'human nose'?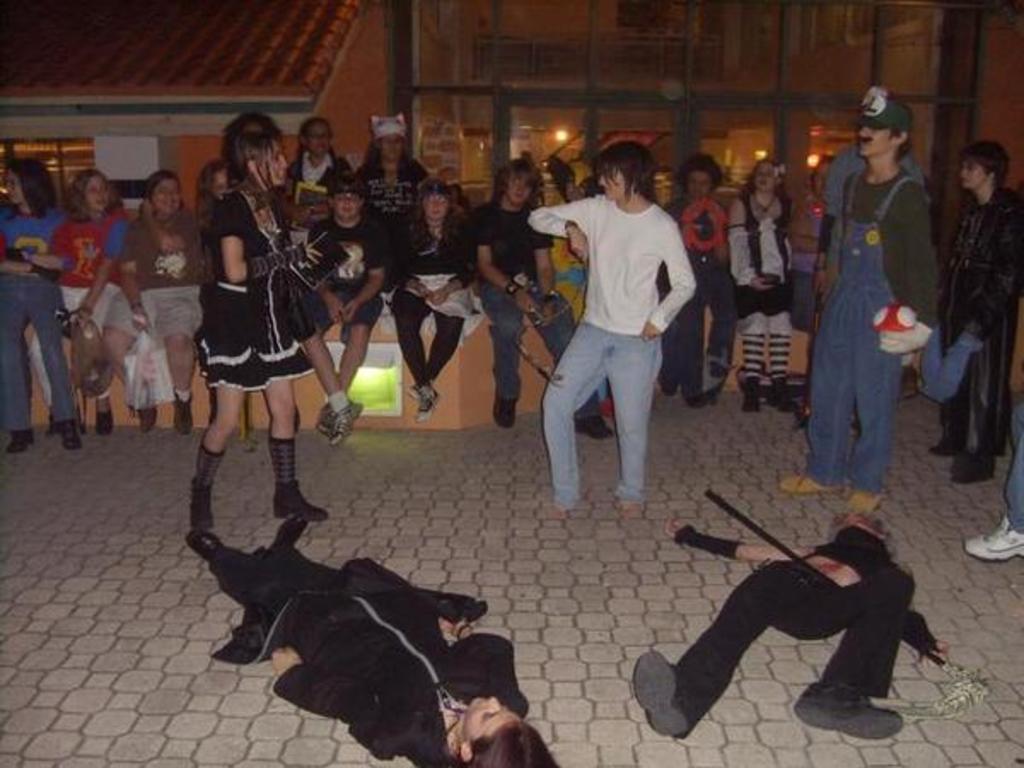
bbox=[488, 696, 500, 712]
